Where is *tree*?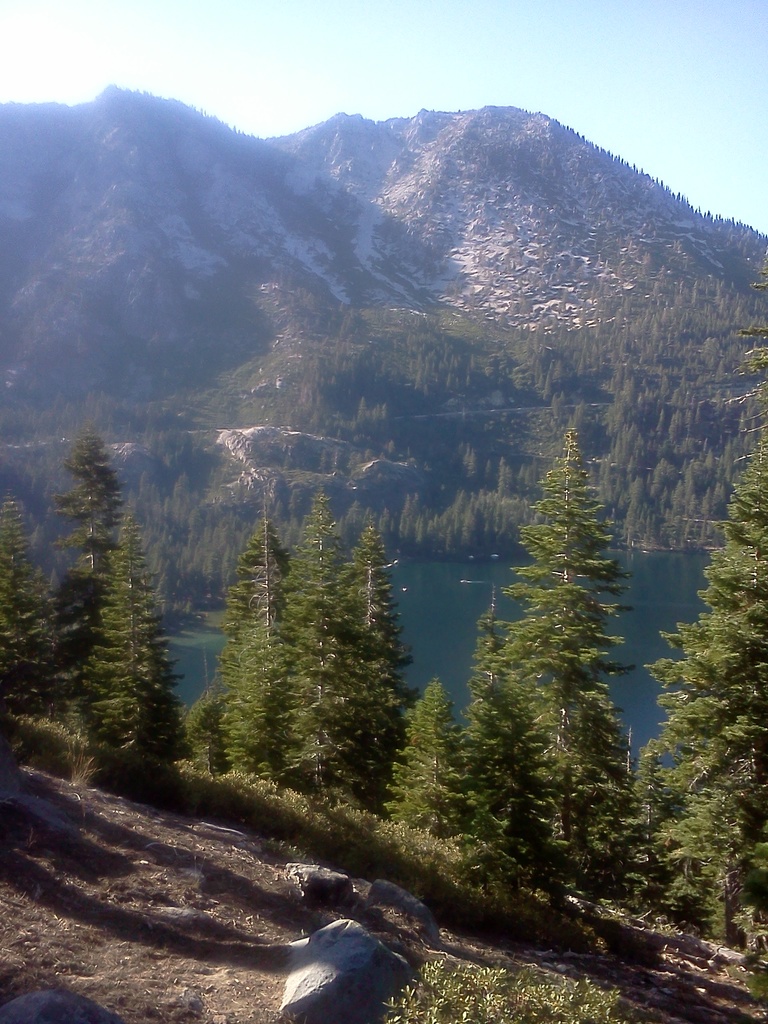
crop(387, 678, 479, 844).
